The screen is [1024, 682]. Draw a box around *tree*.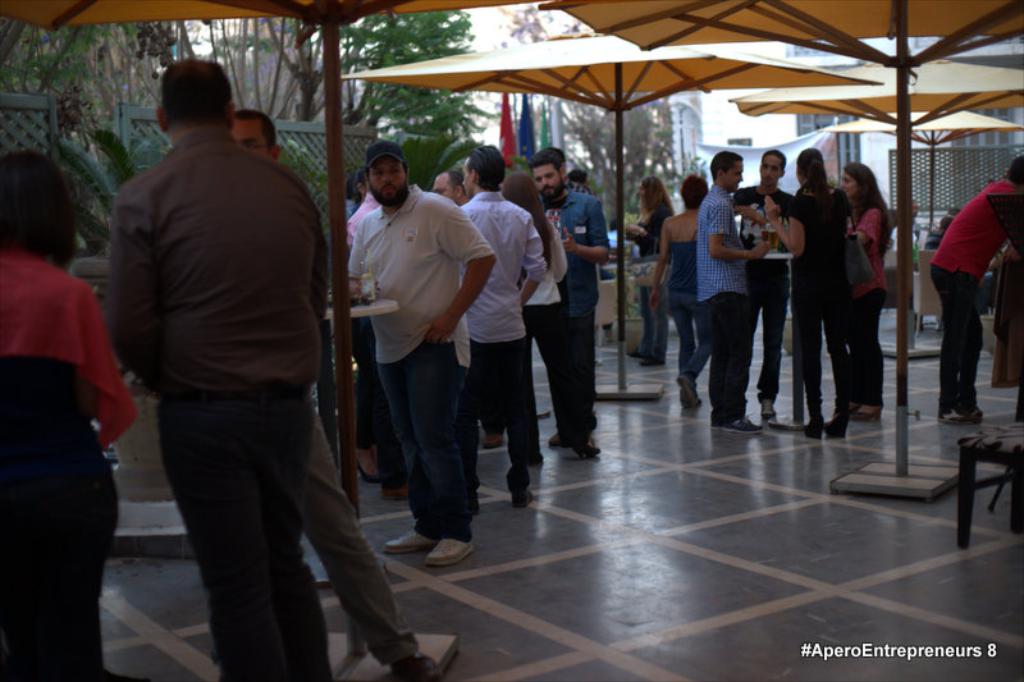
select_region(0, 19, 111, 141).
